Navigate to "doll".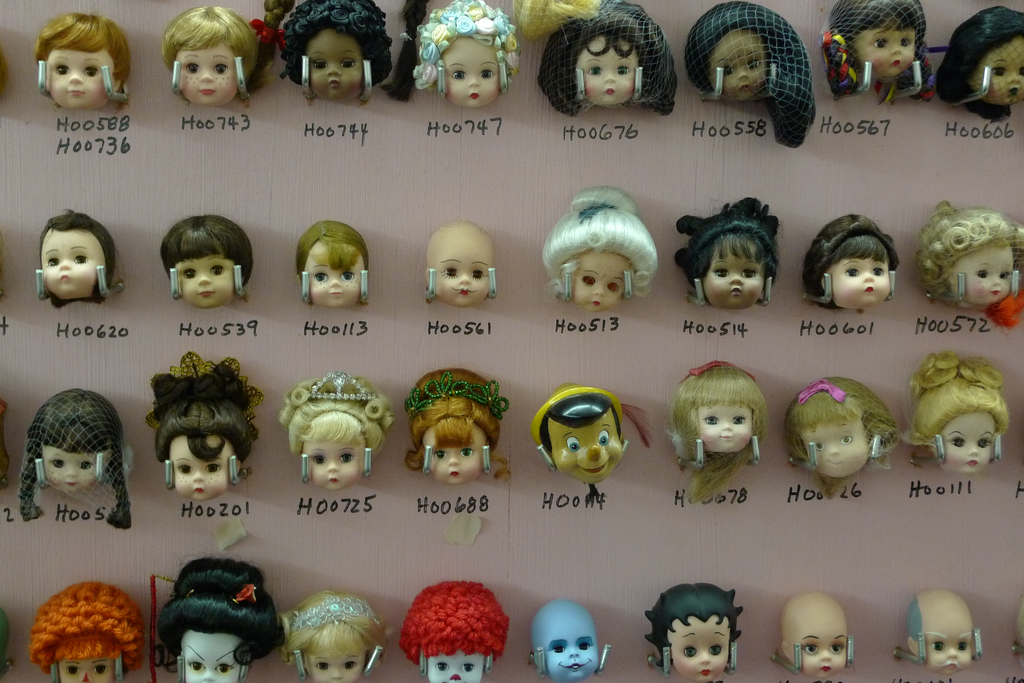
Navigation target: <region>930, 1, 1021, 122</region>.
